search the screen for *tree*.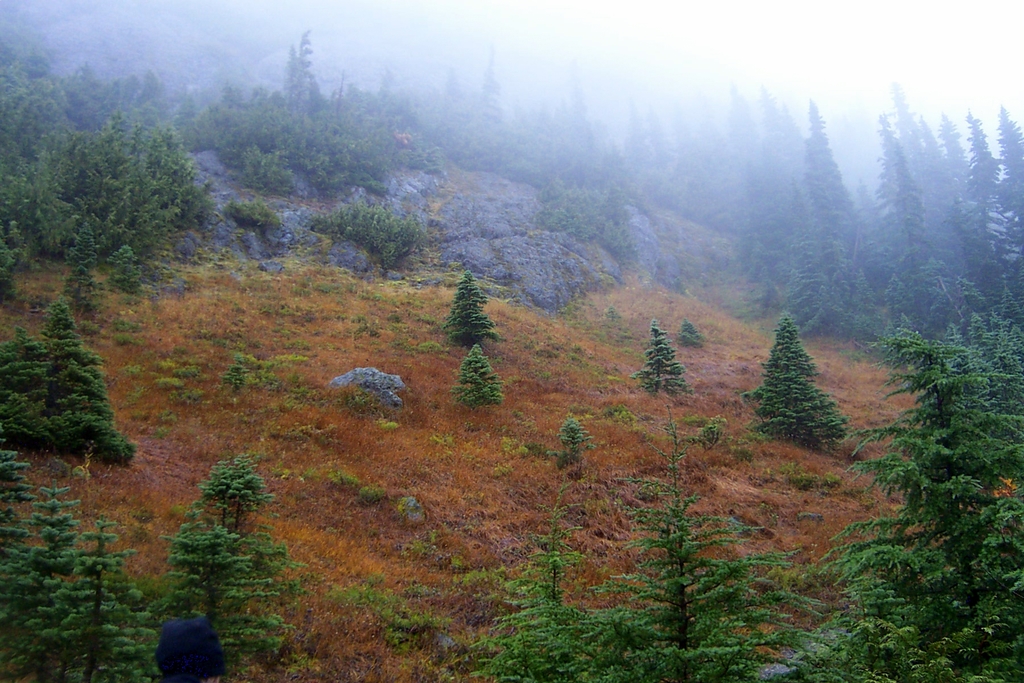
Found at [588, 399, 829, 682].
